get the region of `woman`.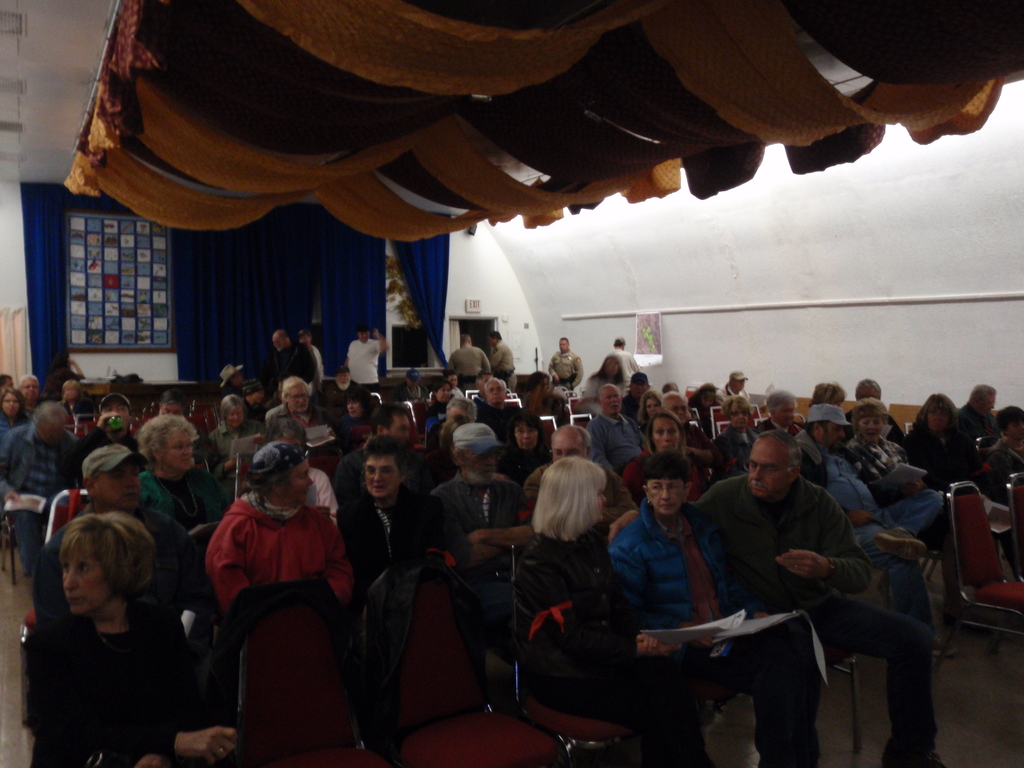
620, 409, 700, 504.
